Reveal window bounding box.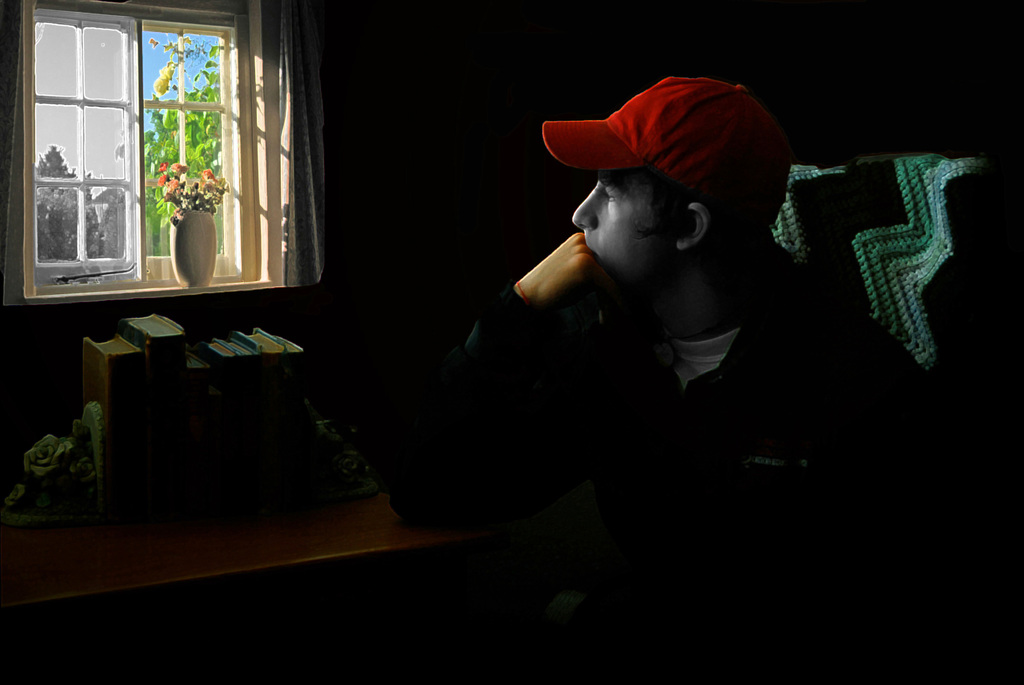
Revealed: l=12, t=0, r=288, b=301.
